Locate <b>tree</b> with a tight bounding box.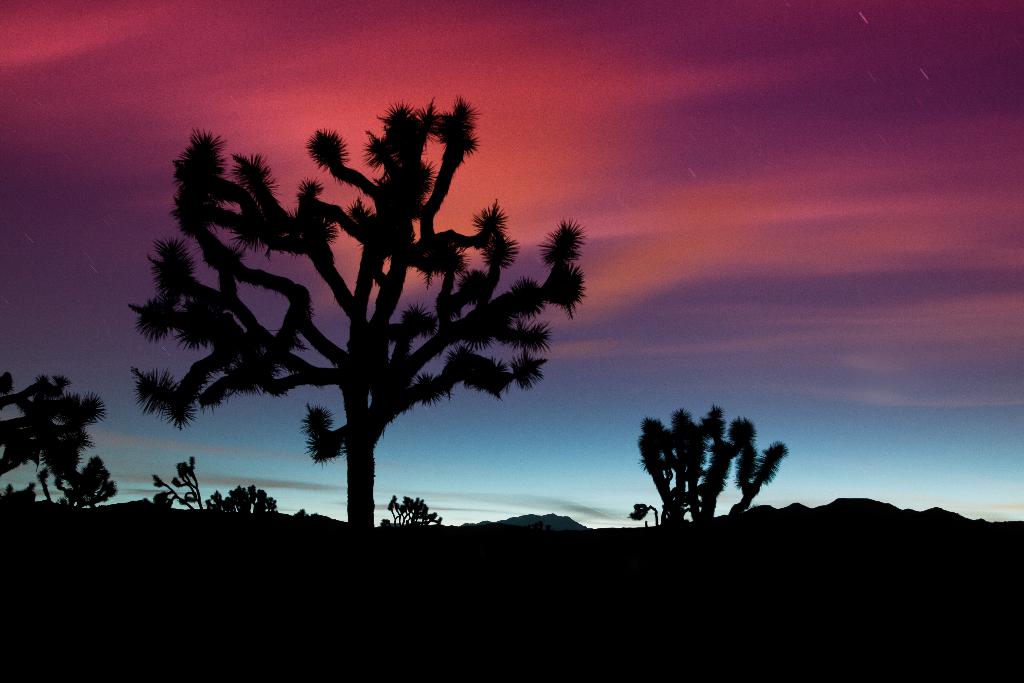
pyautogui.locateOnScreen(0, 479, 51, 506).
